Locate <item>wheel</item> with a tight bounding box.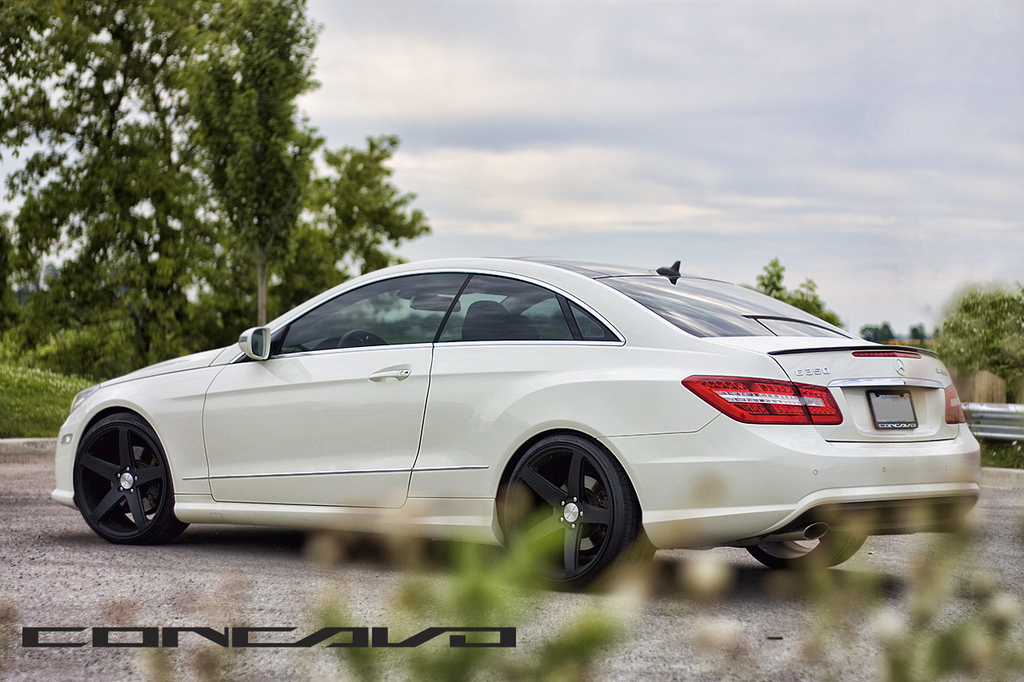
{"left": 78, "top": 415, "right": 174, "bottom": 543}.
